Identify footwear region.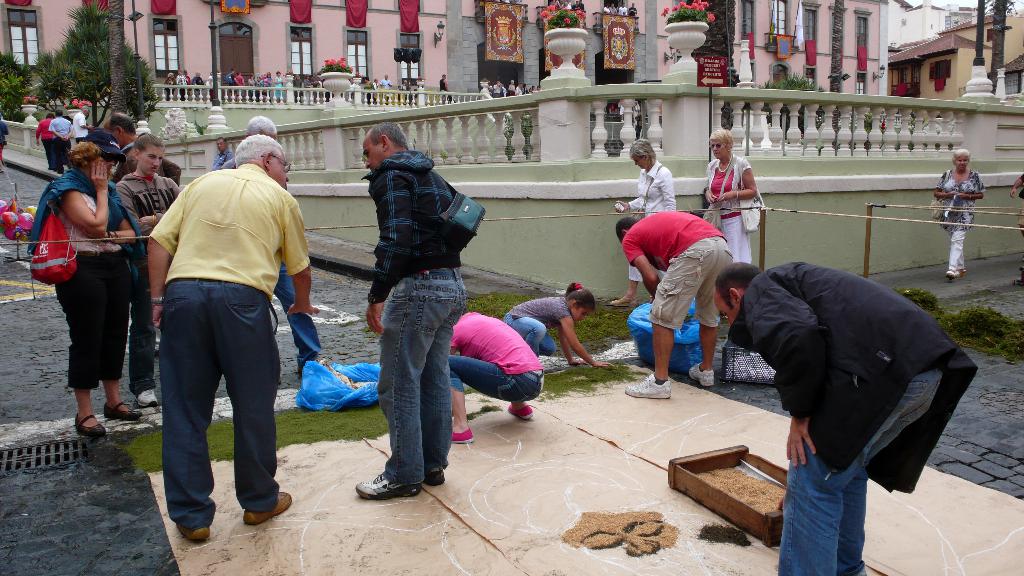
Region: 447 433 474 443.
